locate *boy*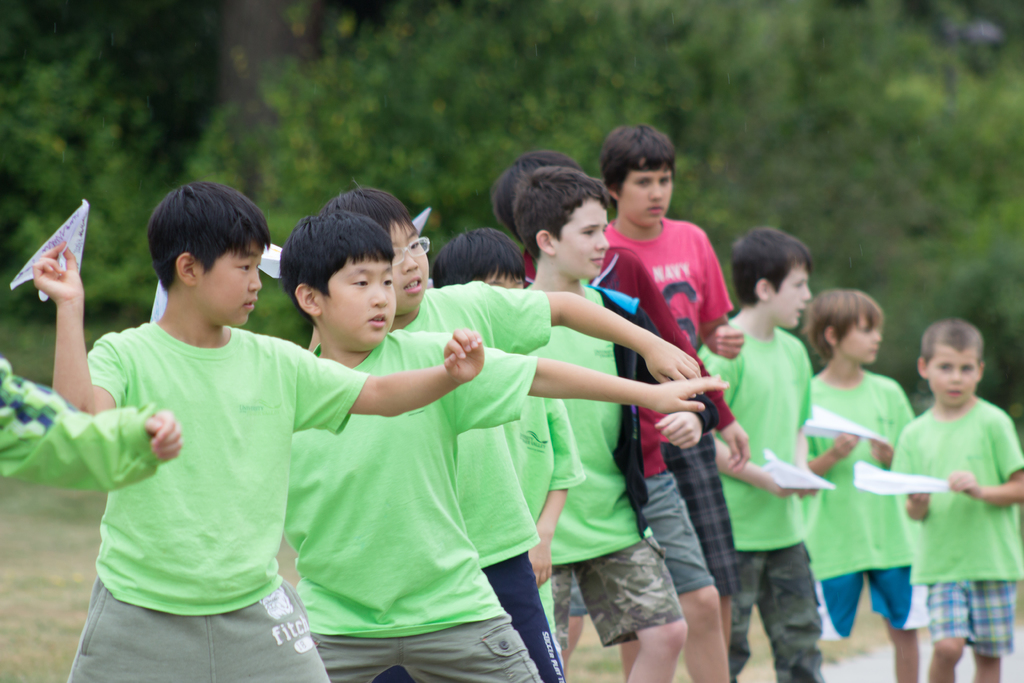
pyautogui.locateOnScreen(31, 181, 483, 682)
